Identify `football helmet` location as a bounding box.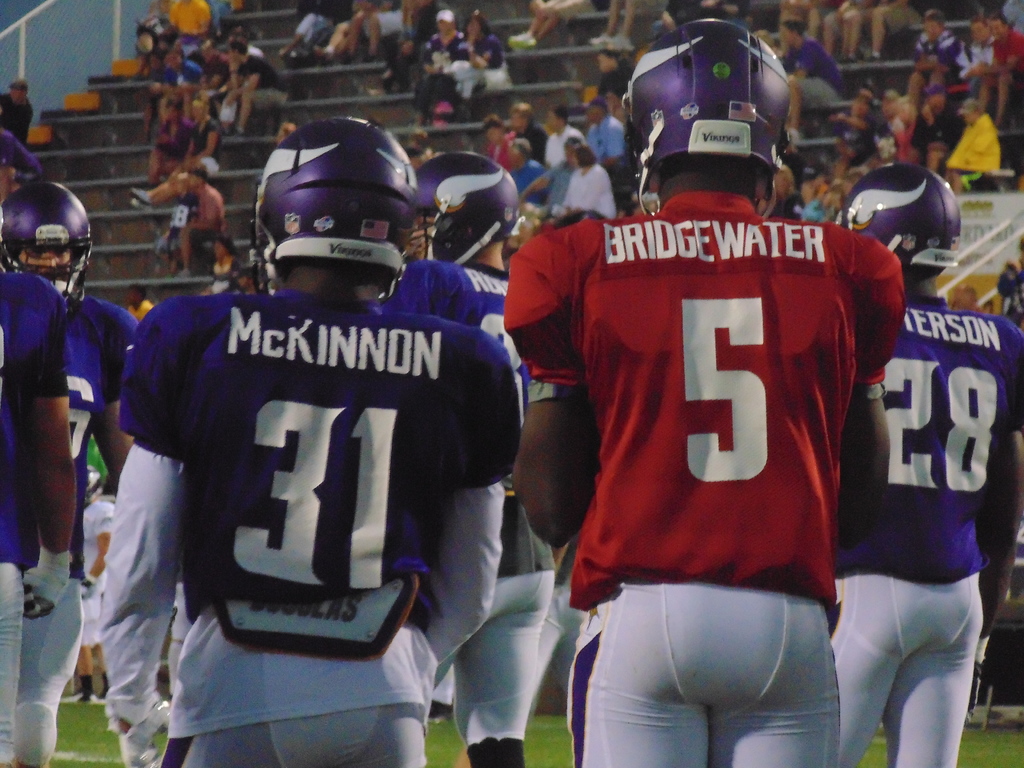
region(826, 157, 959, 284).
